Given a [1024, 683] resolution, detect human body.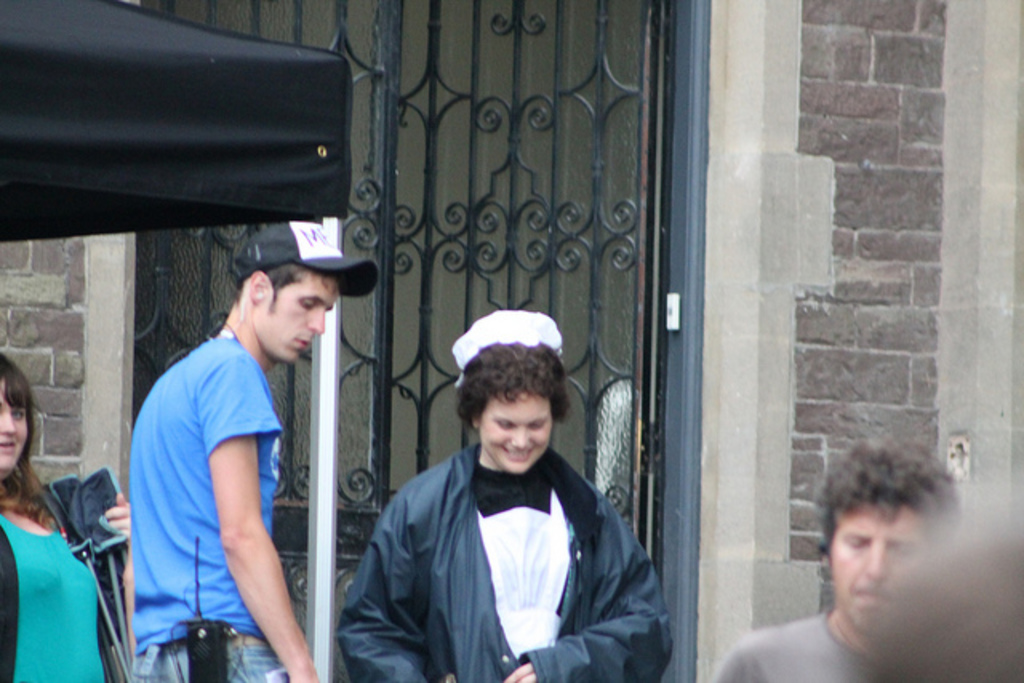
select_region(714, 605, 875, 681).
